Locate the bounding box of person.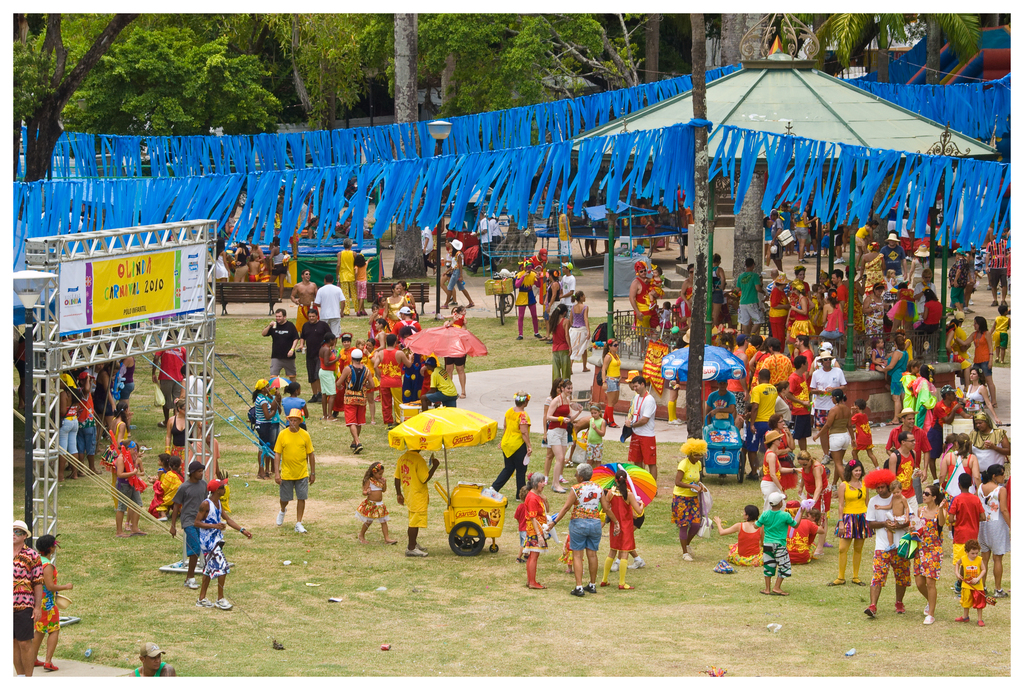
Bounding box: select_region(192, 476, 252, 611).
